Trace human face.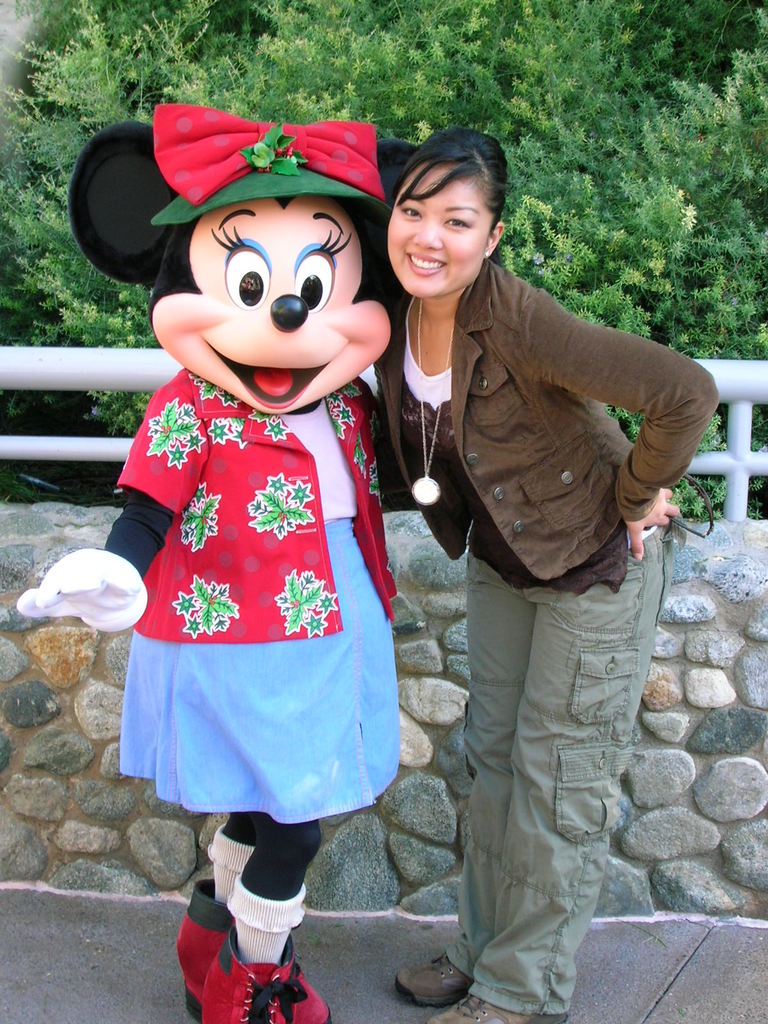
Traced to region(389, 162, 491, 304).
